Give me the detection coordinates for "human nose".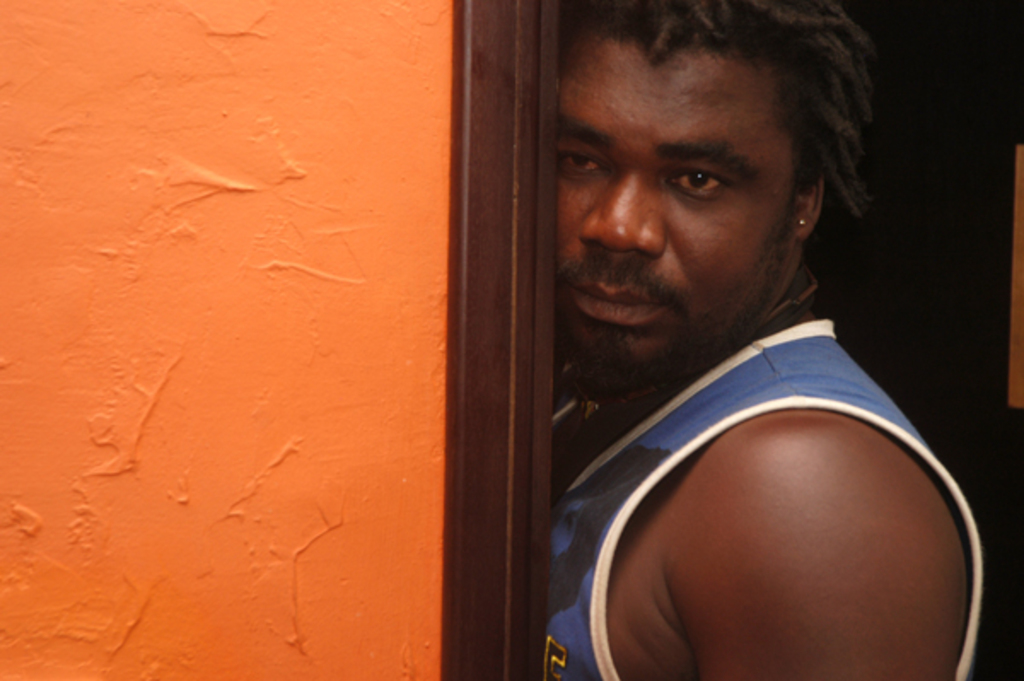
box(580, 171, 667, 256).
